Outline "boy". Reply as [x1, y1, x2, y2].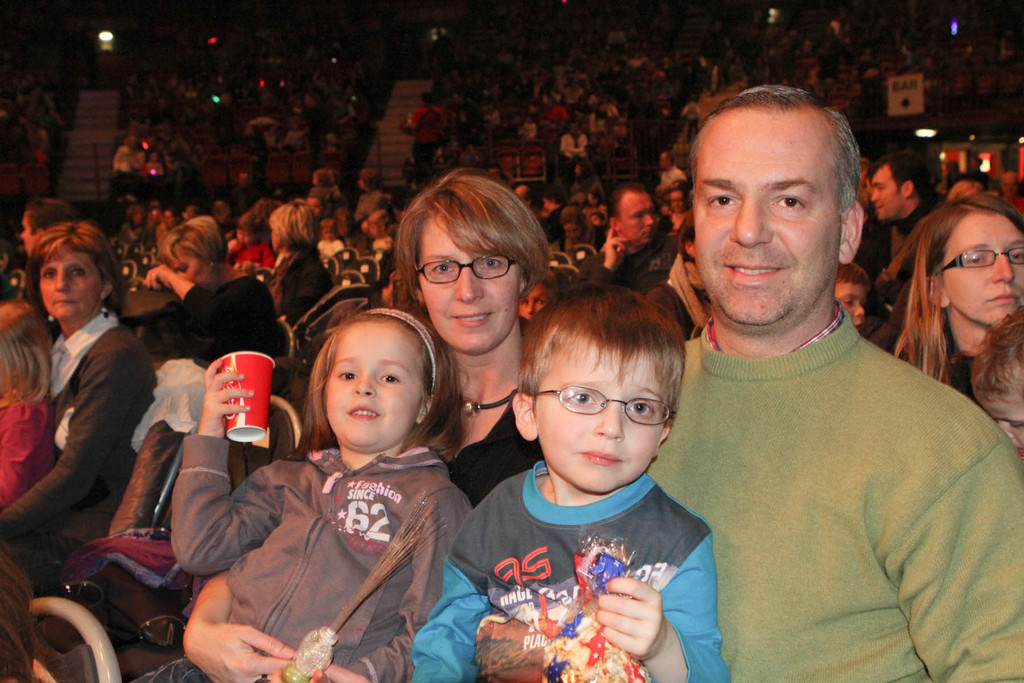
[405, 284, 714, 679].
